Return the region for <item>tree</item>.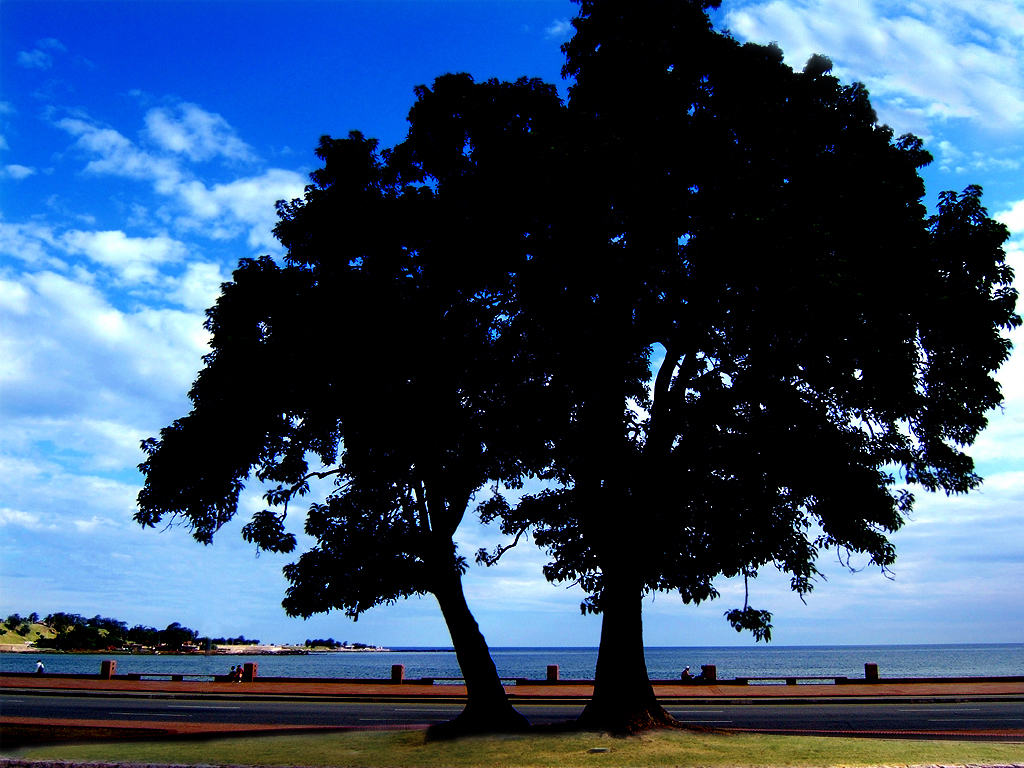
locate(130, 70, 660, 738).
